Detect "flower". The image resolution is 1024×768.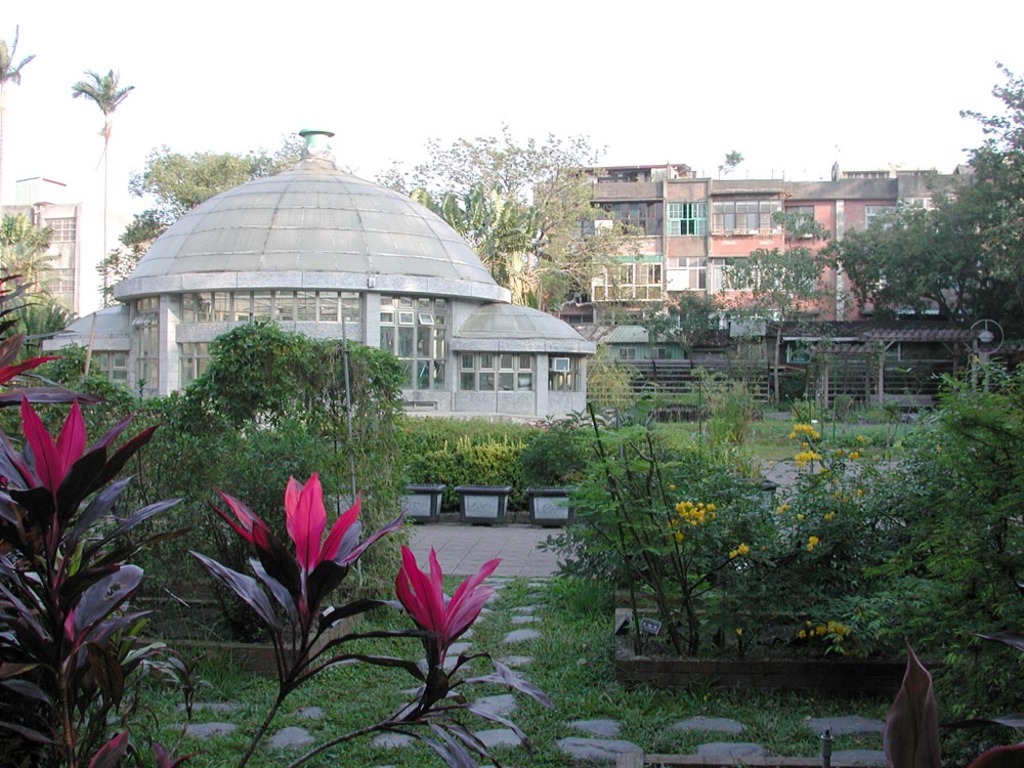
bbox=(824, 508, 837, 517).
